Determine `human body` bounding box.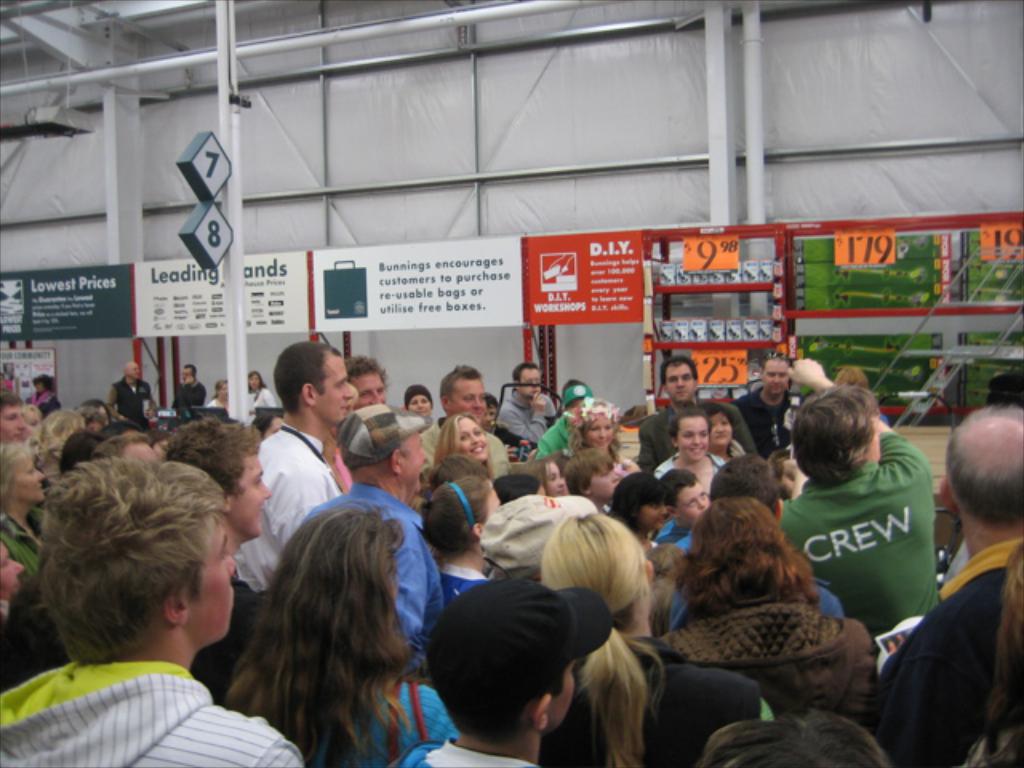
Determined: pyautogui.locateOnScreen(301, 490, 459, 766).
